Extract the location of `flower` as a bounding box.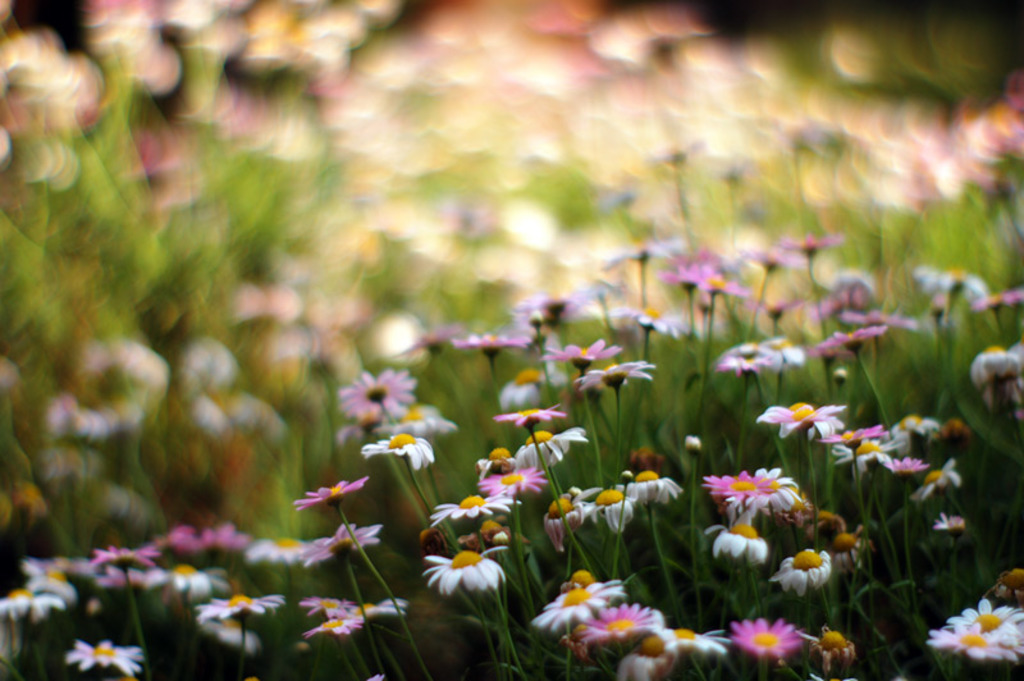
804 323 911 351.
